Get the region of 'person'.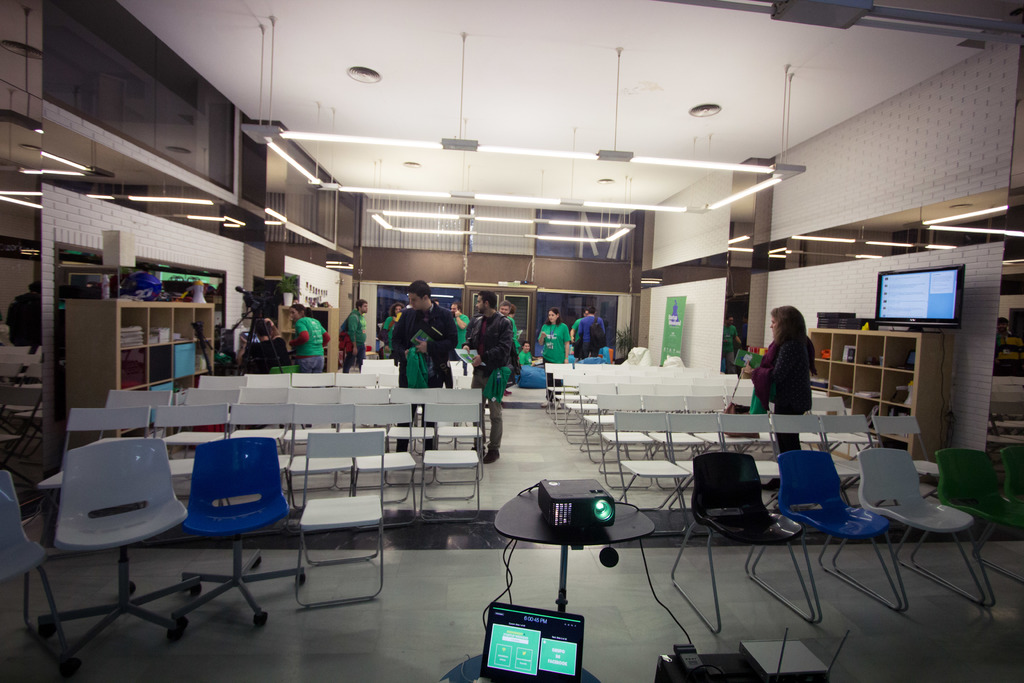
337:296:367:374.
